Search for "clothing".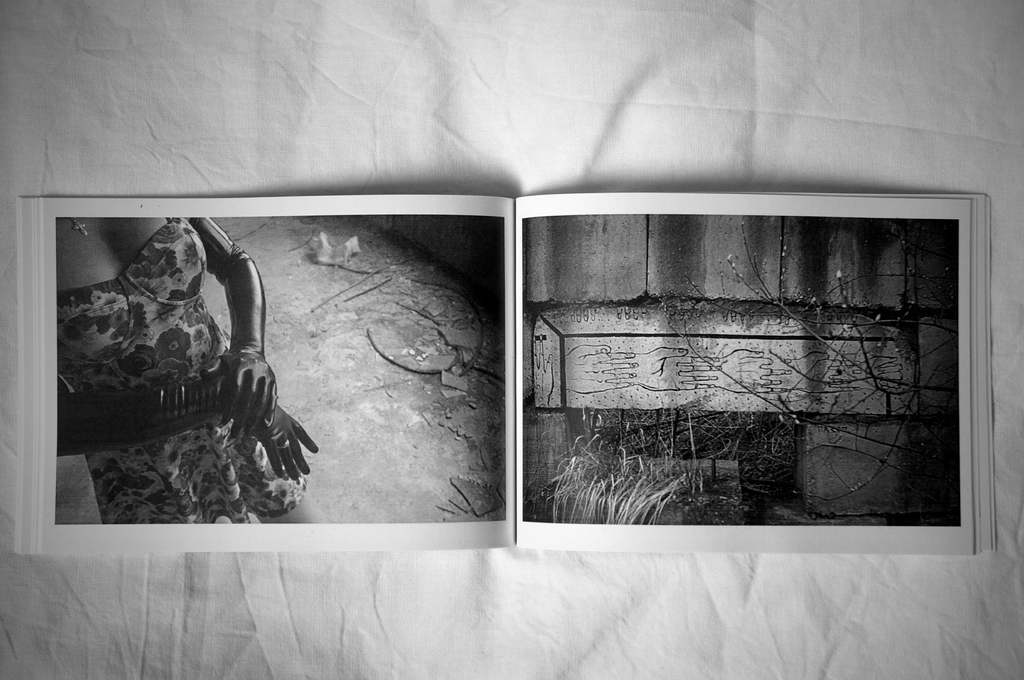
Found at 45, 205, 307, 524.
